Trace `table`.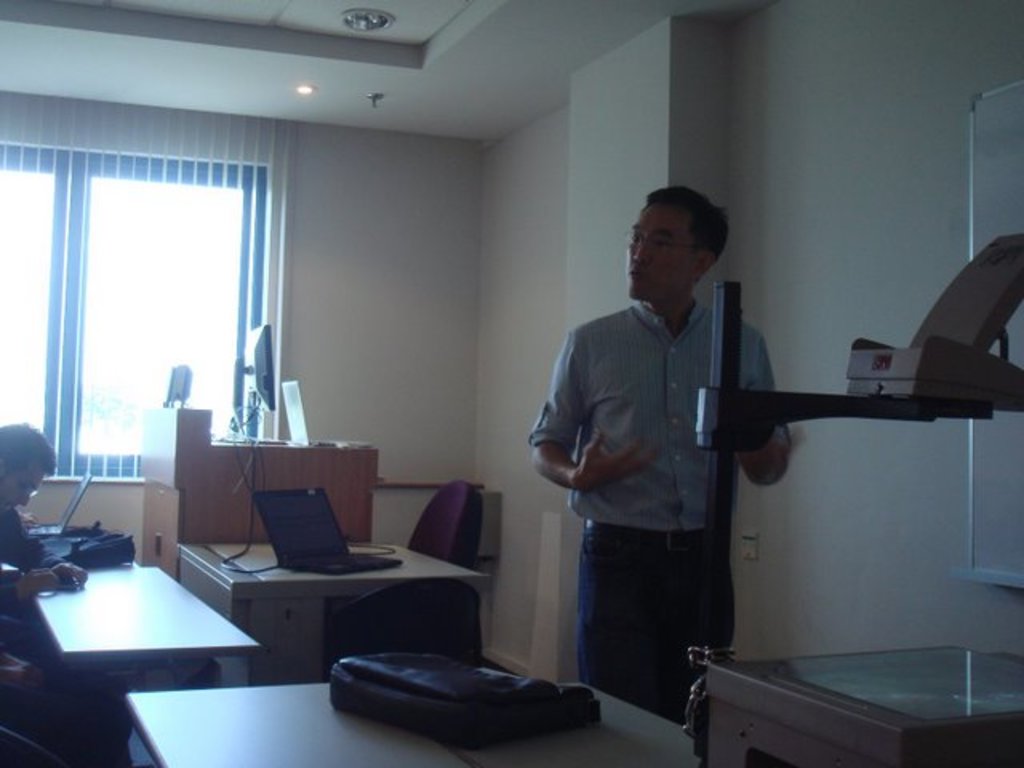
Traced to x1=176 y1=541 x2=490 y2=685.
